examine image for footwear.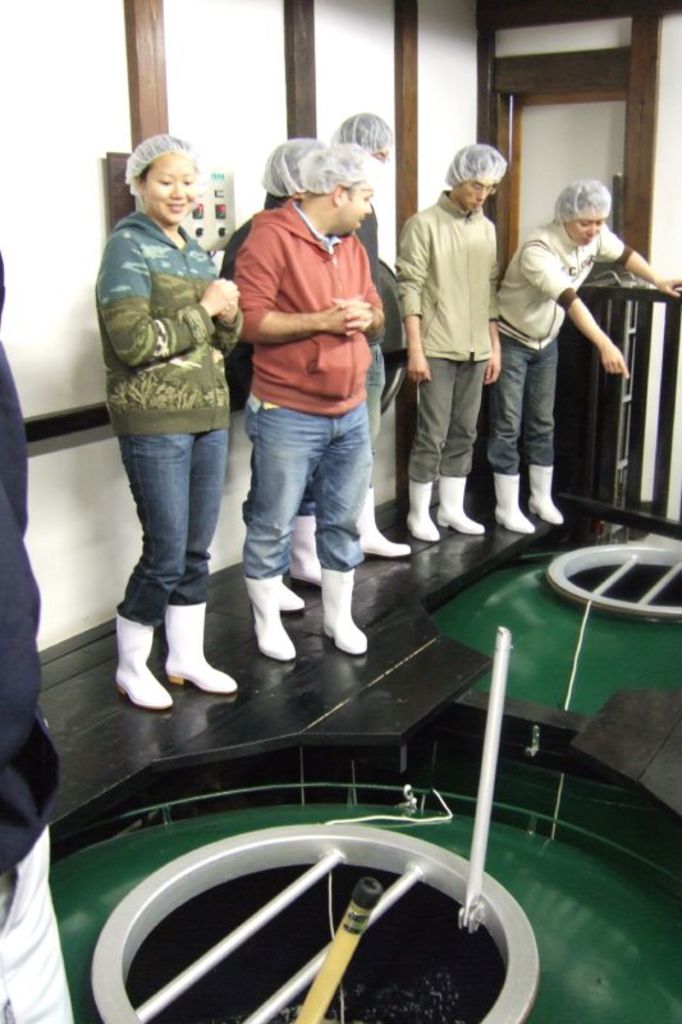
Examination result: <region>494, 471, 539, 530</region>.
